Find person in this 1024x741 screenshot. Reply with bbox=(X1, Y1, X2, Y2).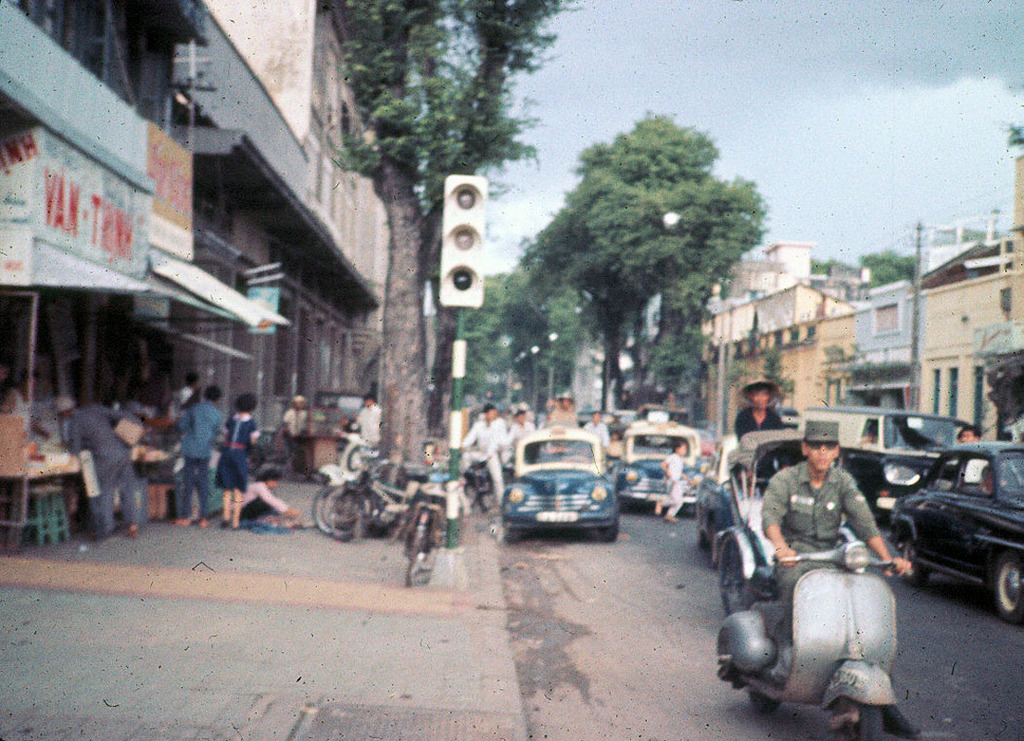
bbox=(144, 370, 191, 463).
